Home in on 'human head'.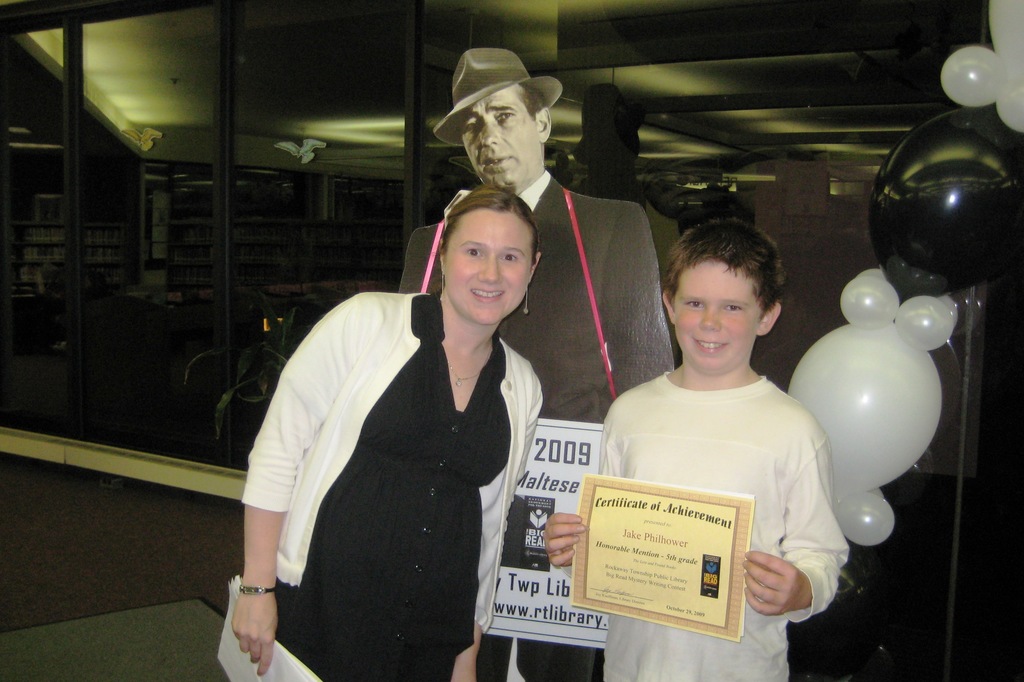
Homed in at 667 216 806 369.
